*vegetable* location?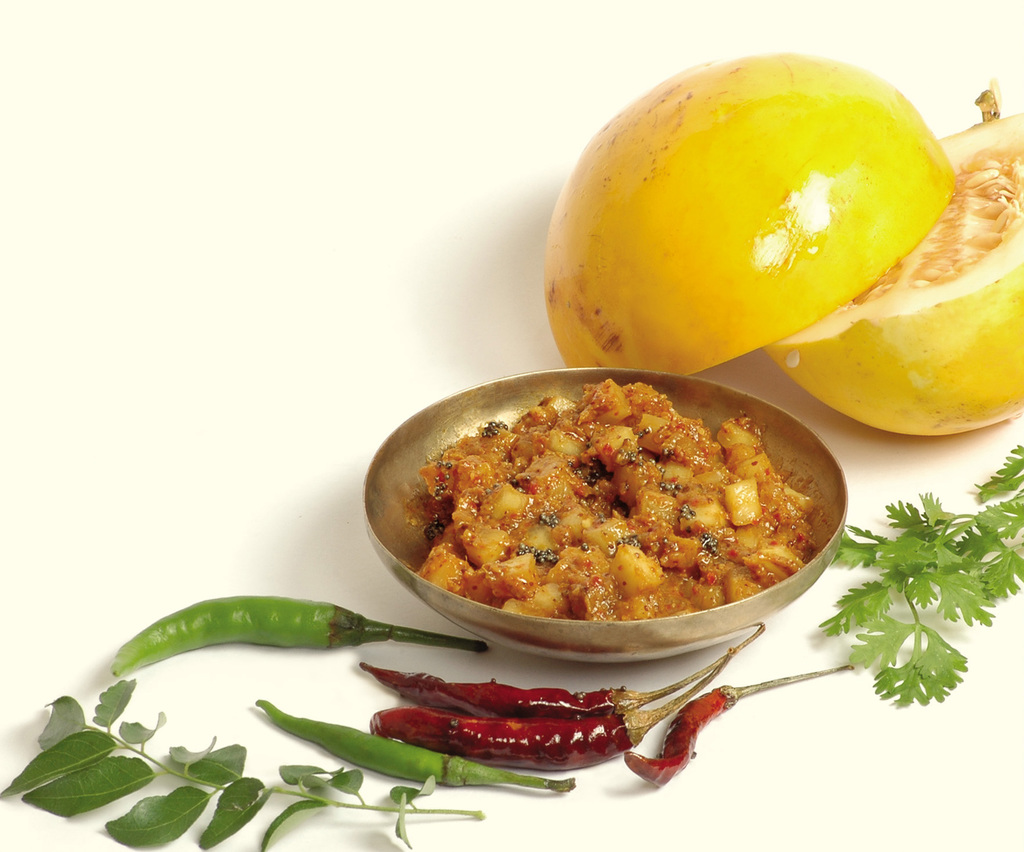
pyautogui.locateOnScreen(358, 620, 772, 719)
